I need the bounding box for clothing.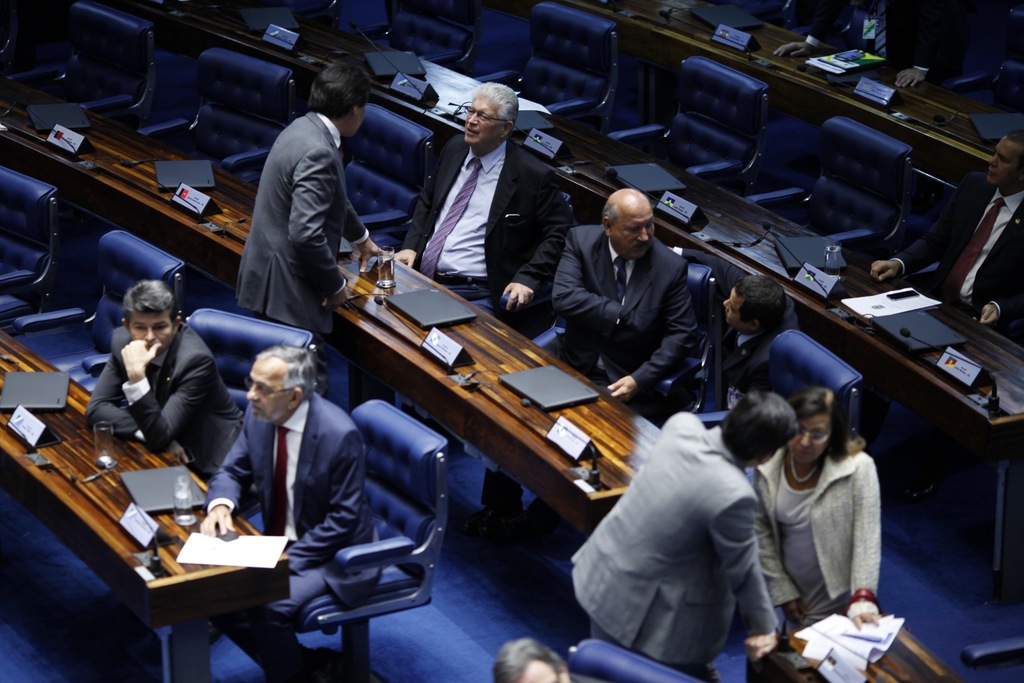
Here it is: Rect(548, 222, 715, 420).
